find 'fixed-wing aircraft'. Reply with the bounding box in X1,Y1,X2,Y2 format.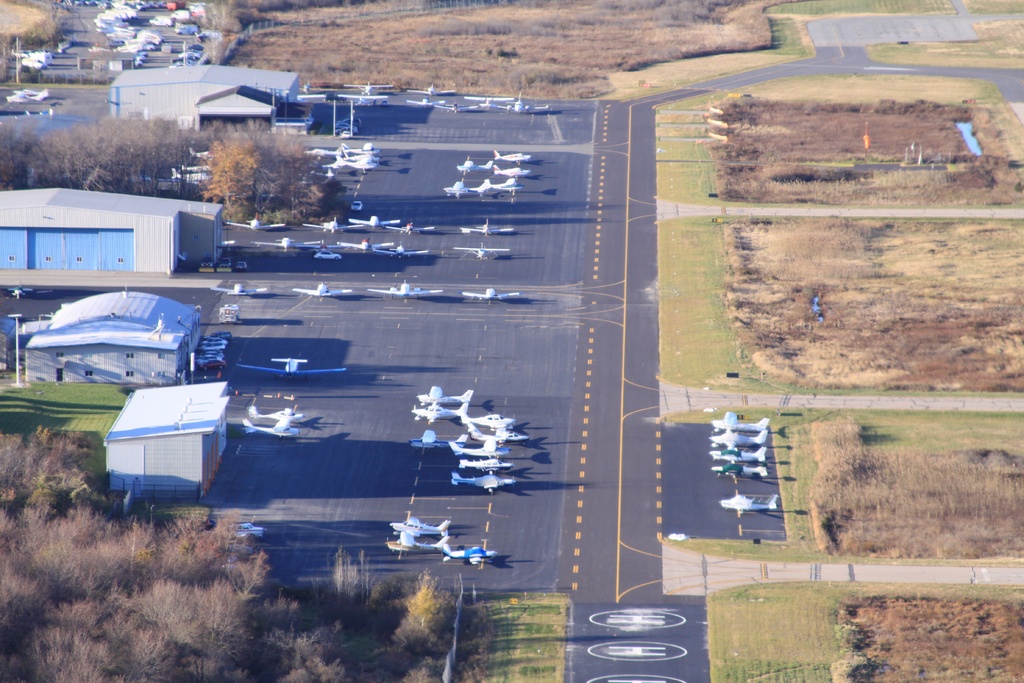
346,215,400,228.
